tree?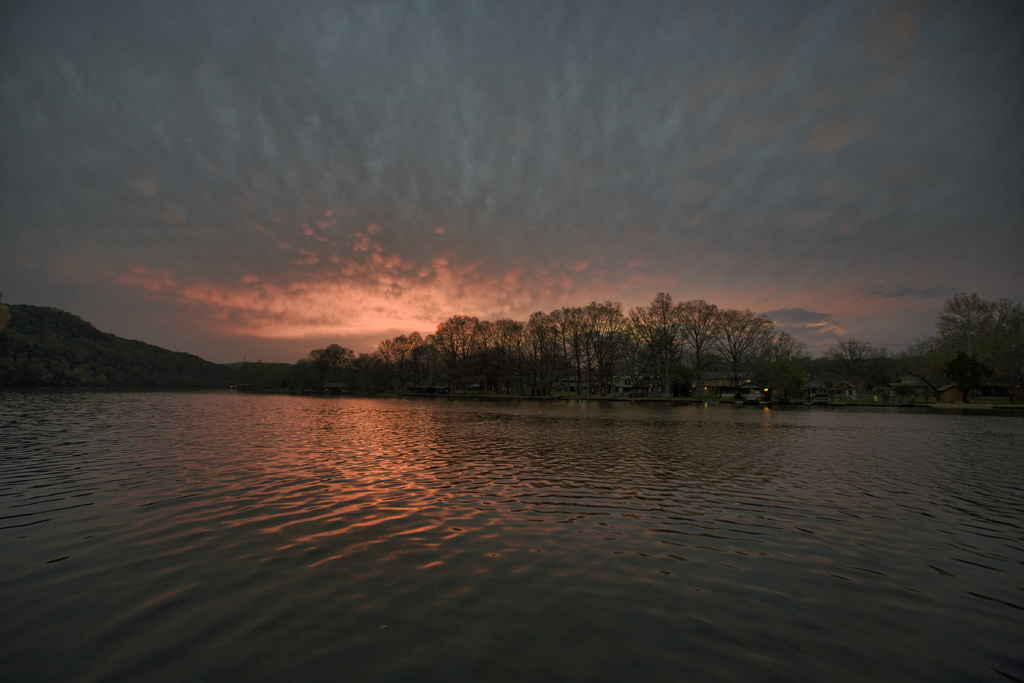
crop(825, 333, 890, 361)
